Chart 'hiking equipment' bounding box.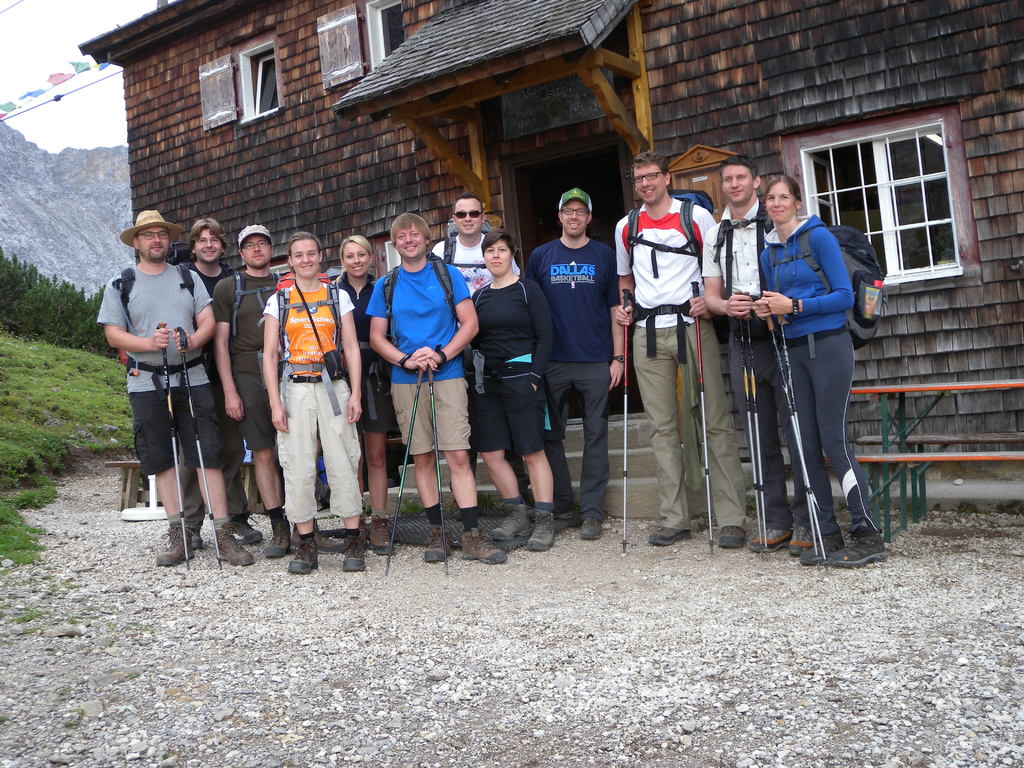
Charted: [765,221,890,352].
